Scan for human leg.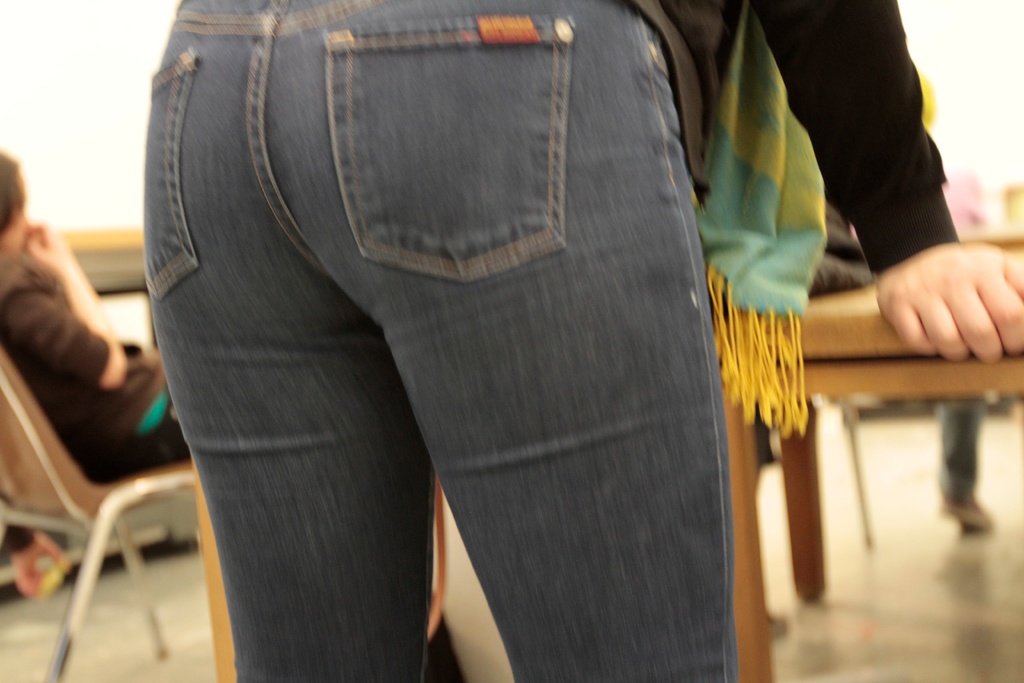
Scan result: bbox(285, 0, 744, 682).
